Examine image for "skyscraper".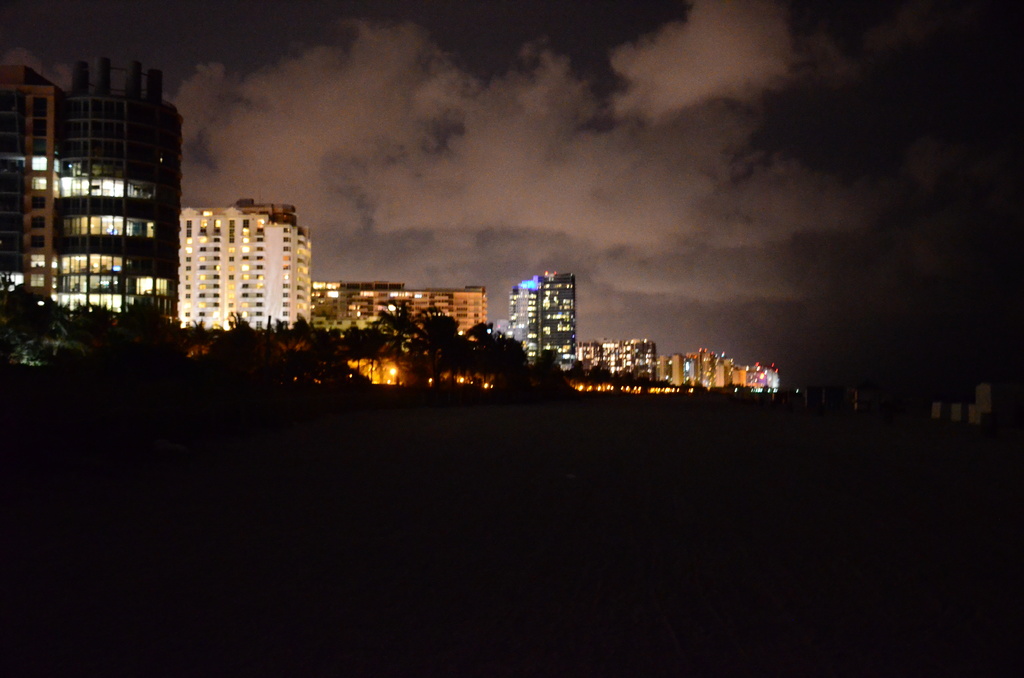
Examination result: <box>144,181,314,330</box>.
